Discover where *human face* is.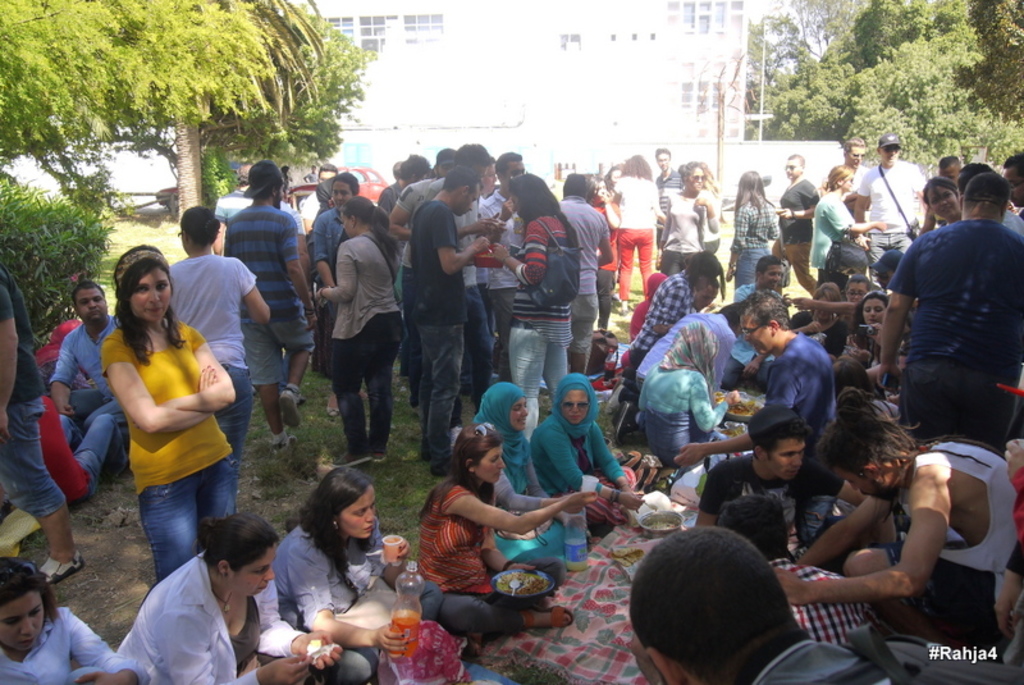
Discovered at detection(765, 268, 785, 284).
